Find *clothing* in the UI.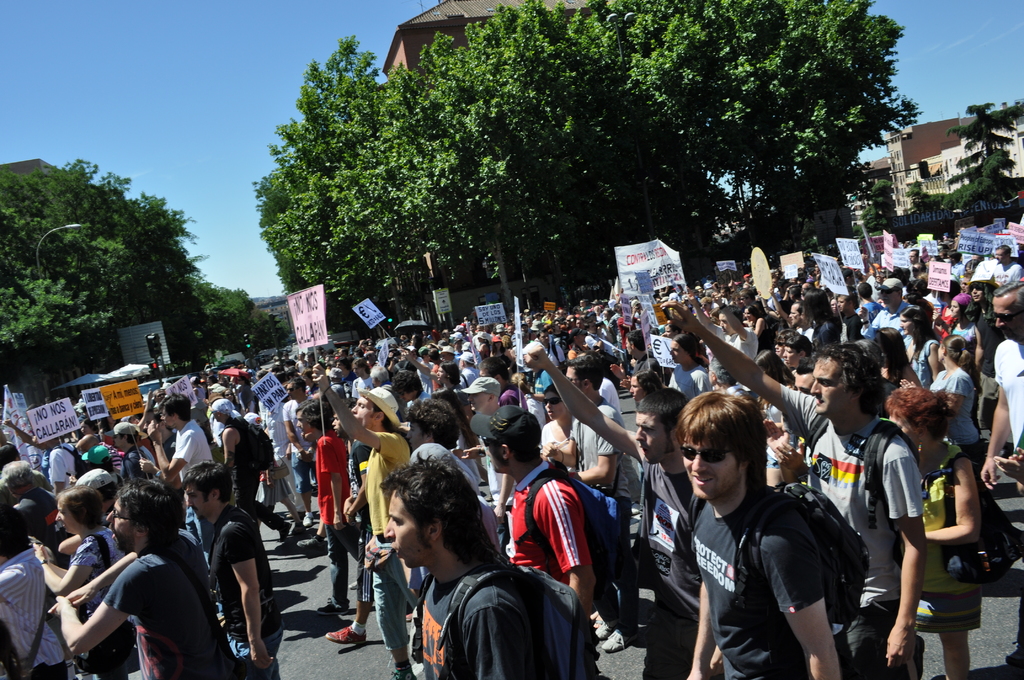
UI element at x1=989 y1=261 x2=1020 y2=293.
